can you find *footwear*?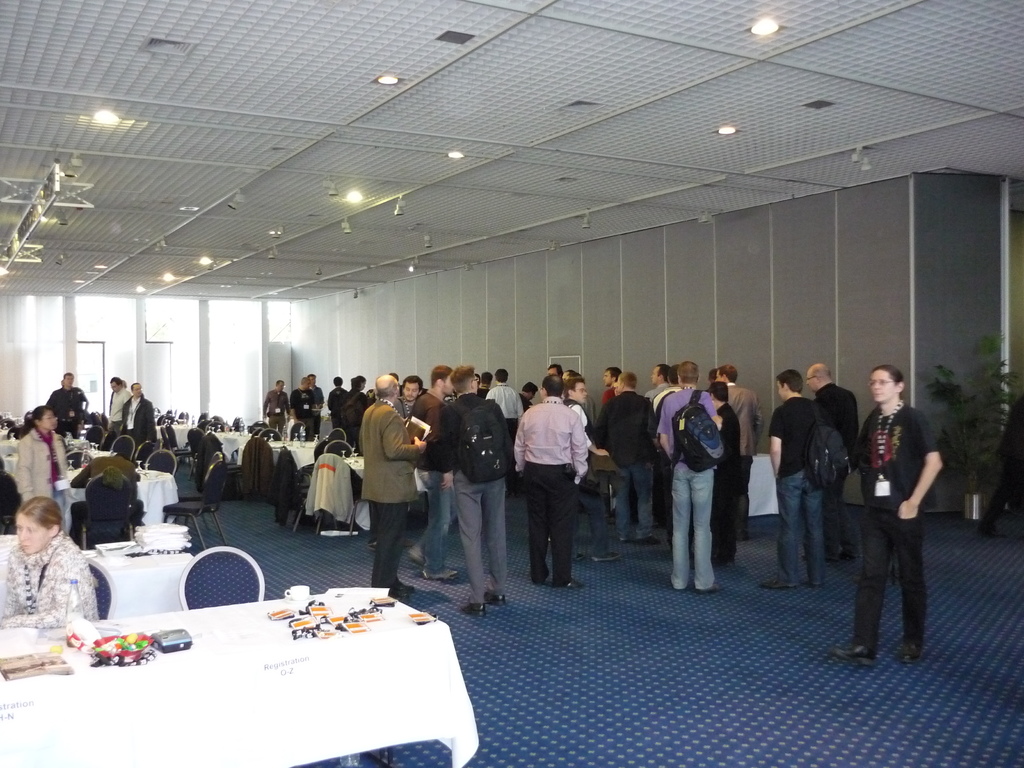
Yes, bounding box: select_region(456, 599, 488, 619).
